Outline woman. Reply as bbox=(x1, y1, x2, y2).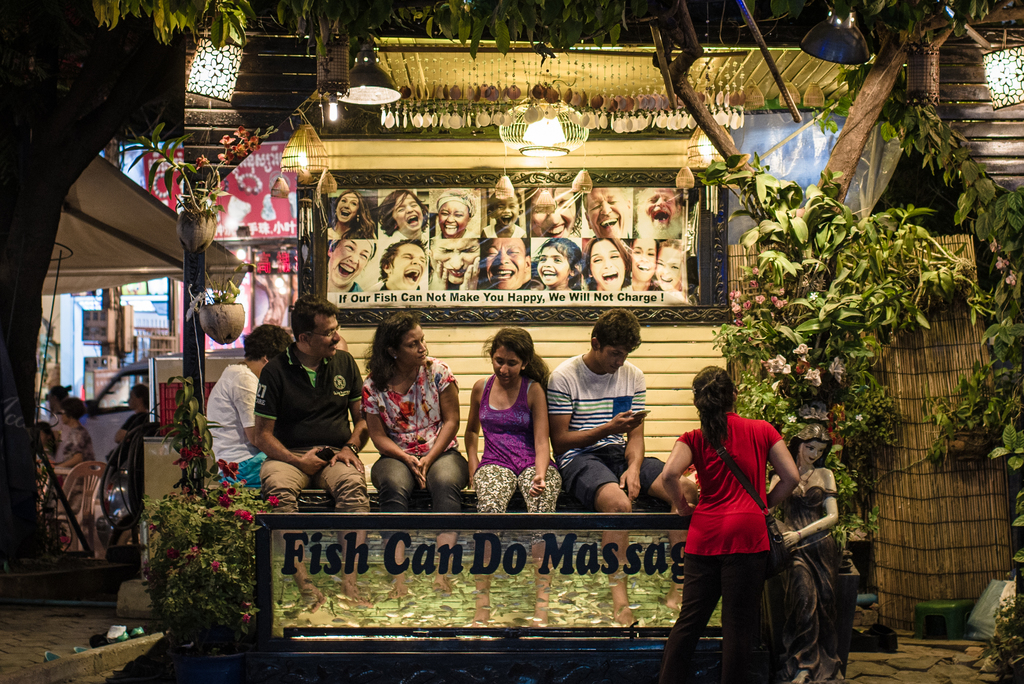
bbox=(768, 412, 853, 683).
